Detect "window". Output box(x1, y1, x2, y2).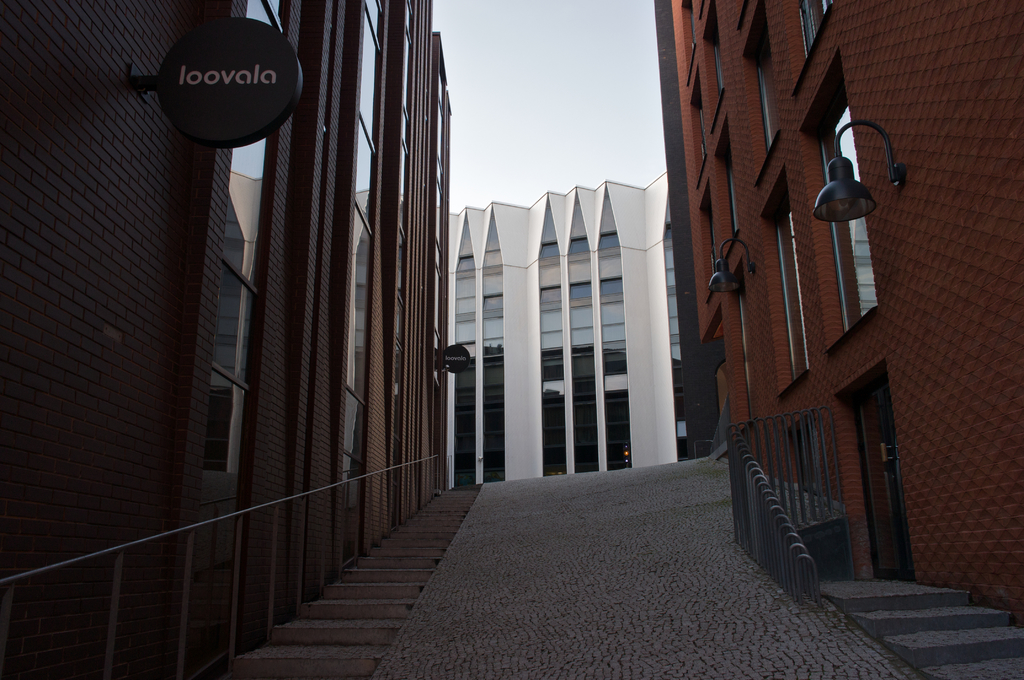
box(345, 210, 387, 392).
